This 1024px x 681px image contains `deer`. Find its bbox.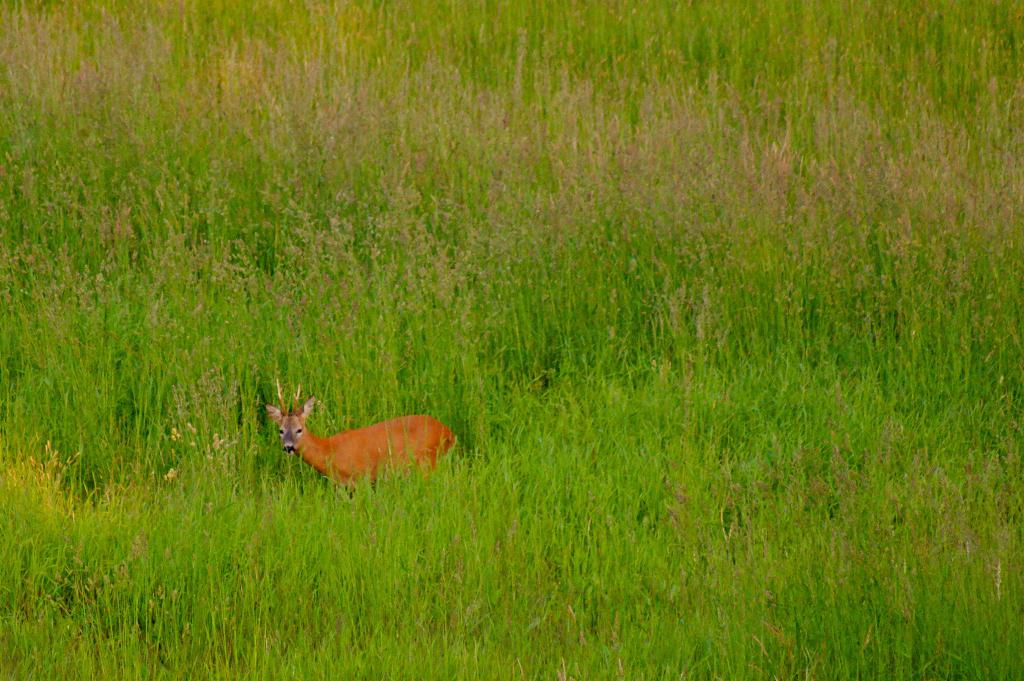
left=262, top=379, right=456, bottom=496.
